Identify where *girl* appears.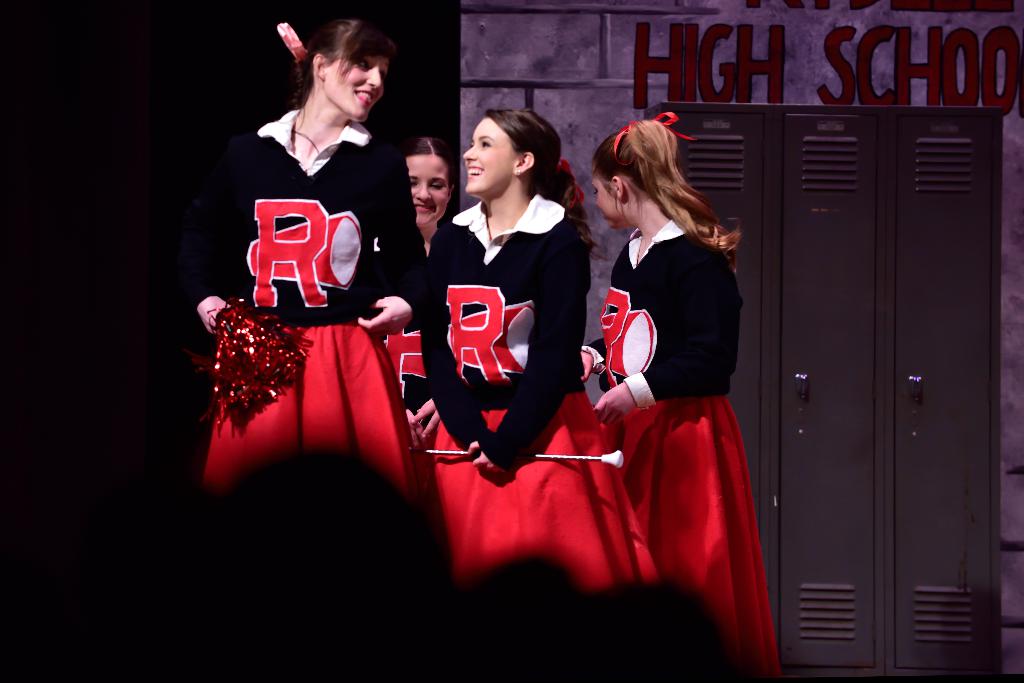
Appears at <box>365,128,455,474</box>.
